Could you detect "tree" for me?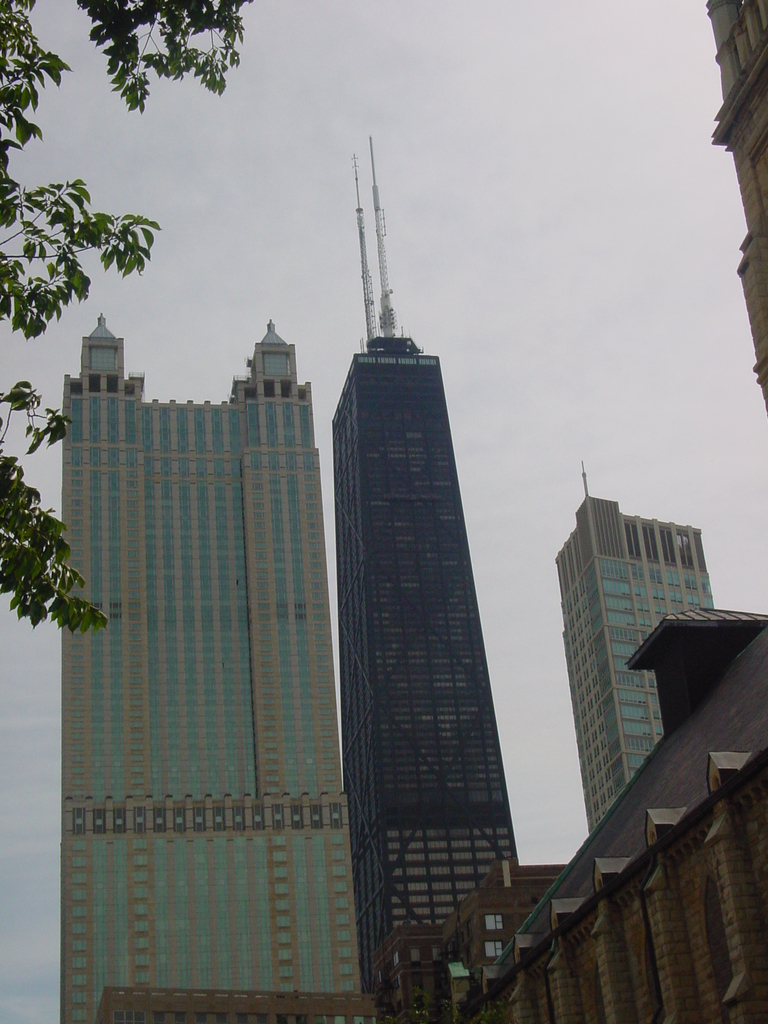
Detection result: pyautogui.locateOnScreen(0, 0, 247, 644).
